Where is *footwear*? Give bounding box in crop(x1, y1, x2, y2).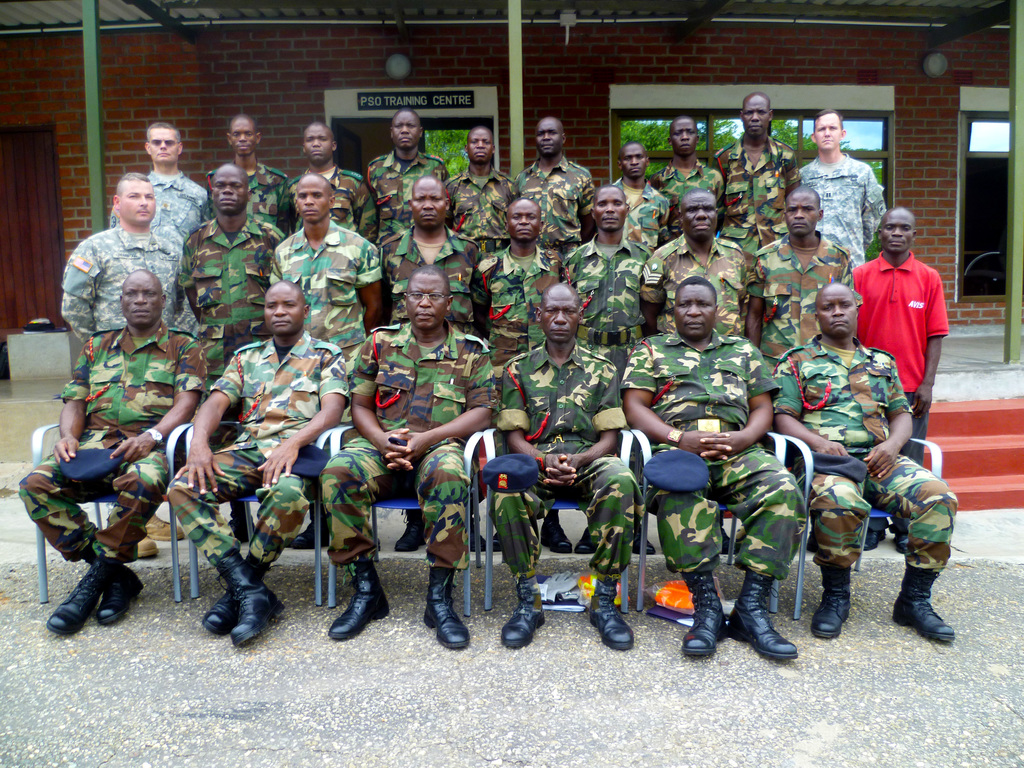
crop(634, 532, 654, 557).
